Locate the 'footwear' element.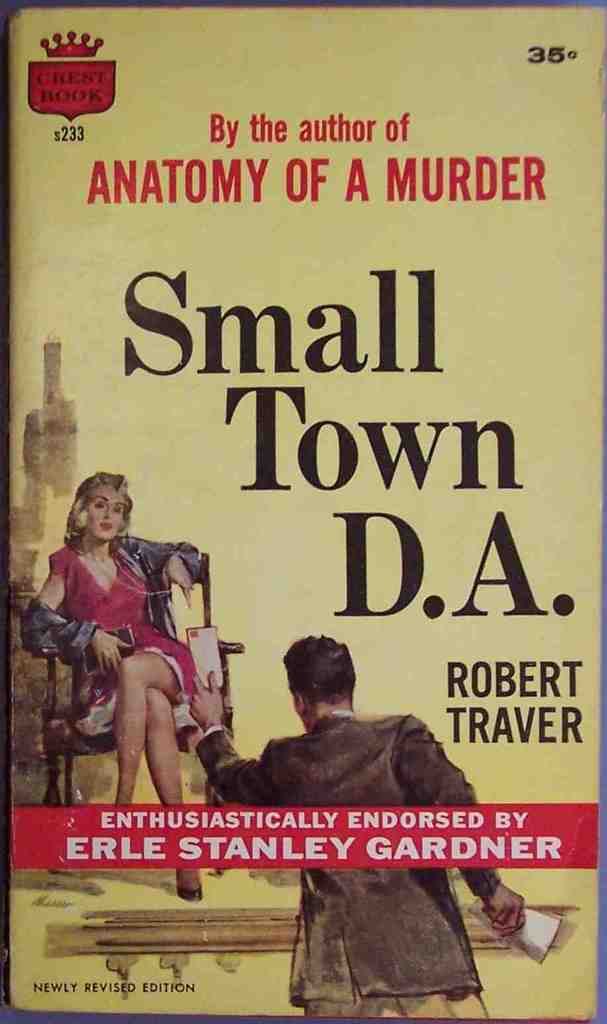
Element bbox: box(177, 867, 202, 896).
